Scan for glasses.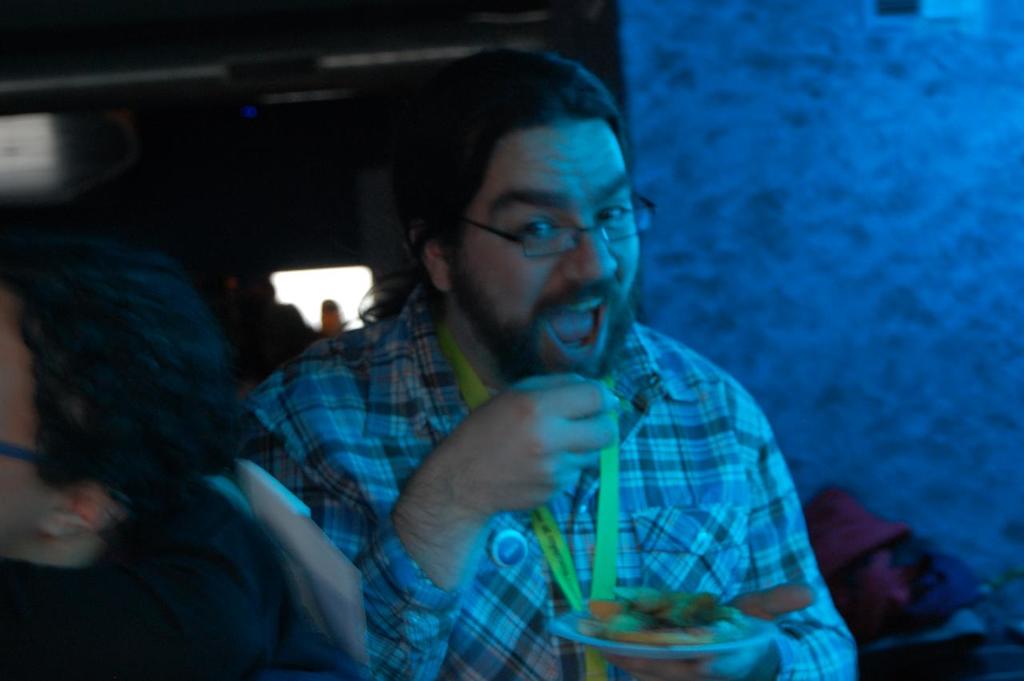
Scan result: x1=448 y1=177 x2=655 y2=266.
